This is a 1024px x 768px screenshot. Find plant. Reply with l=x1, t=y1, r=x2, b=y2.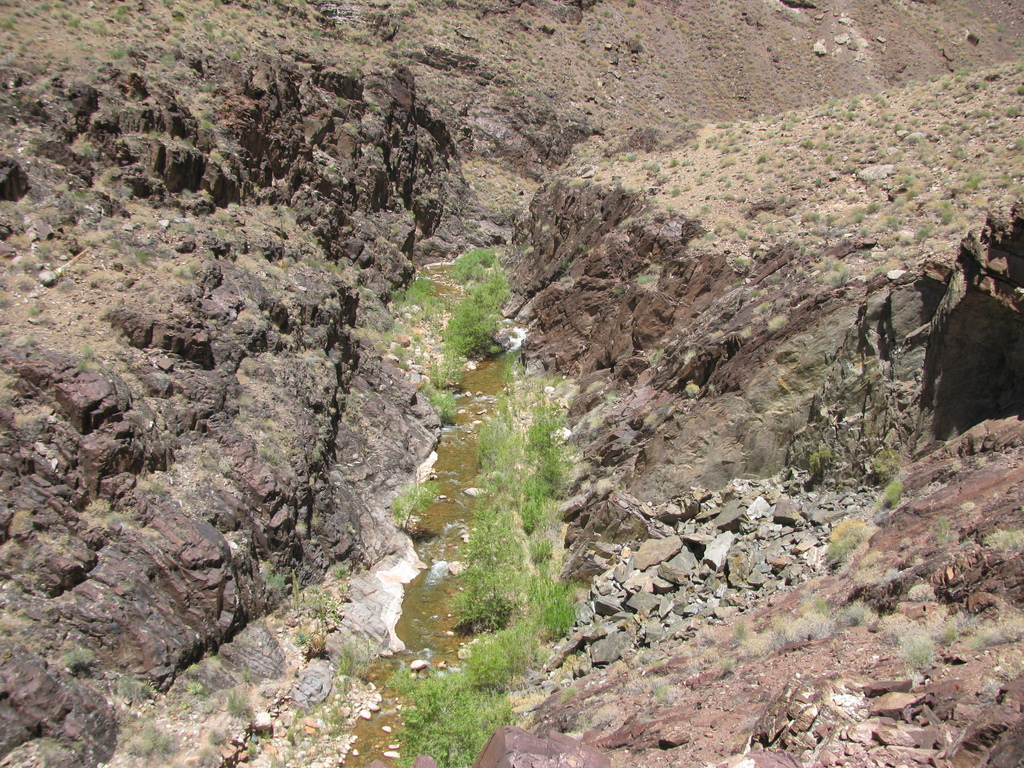
l=150, t=480, r=169, b=493.
